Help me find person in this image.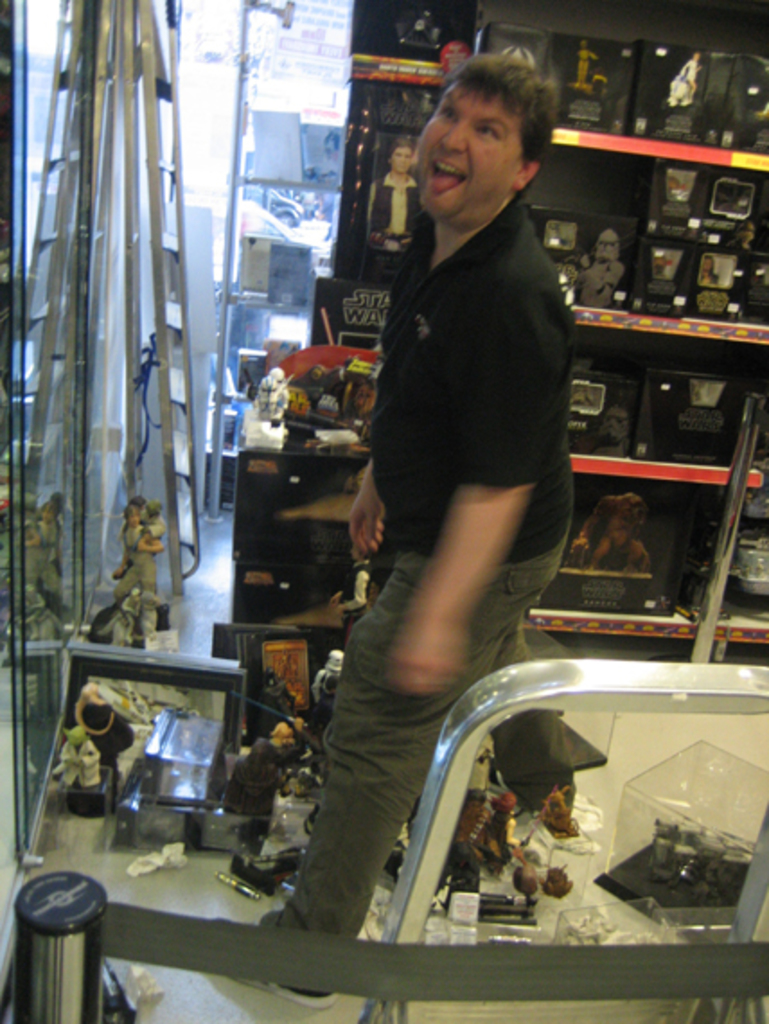
Found it: {"left": 491, "top": 789, "right": 519, "bottom": 875}.
